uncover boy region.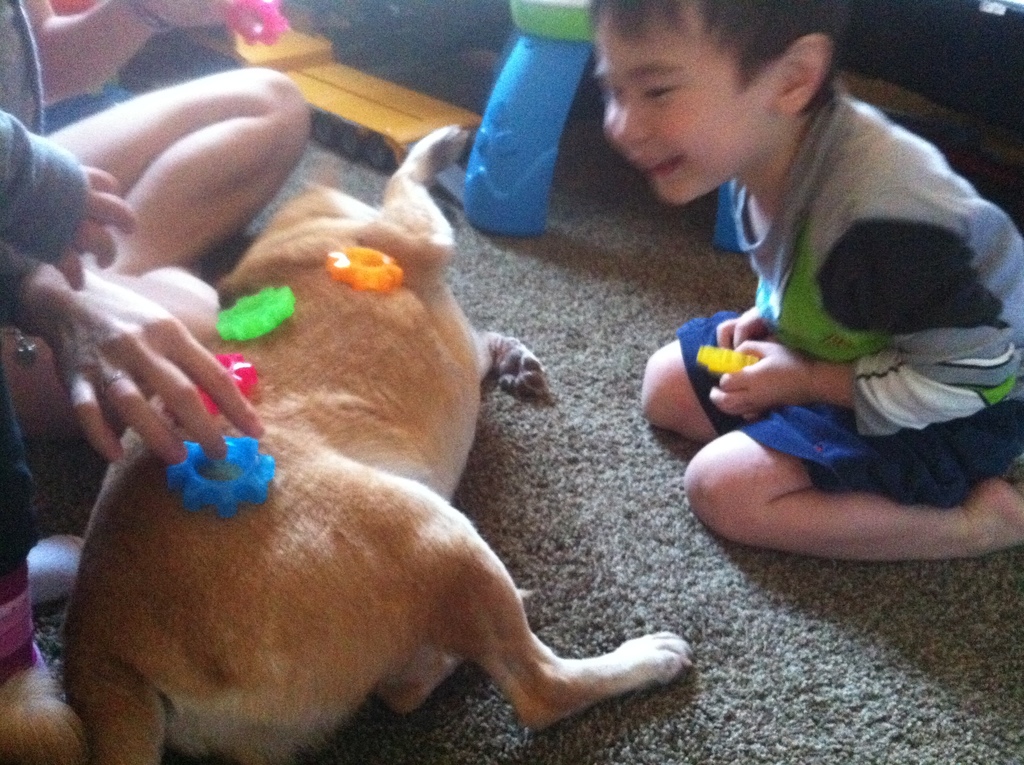
Uncovered: <box>616,6,1023,629</box>.
